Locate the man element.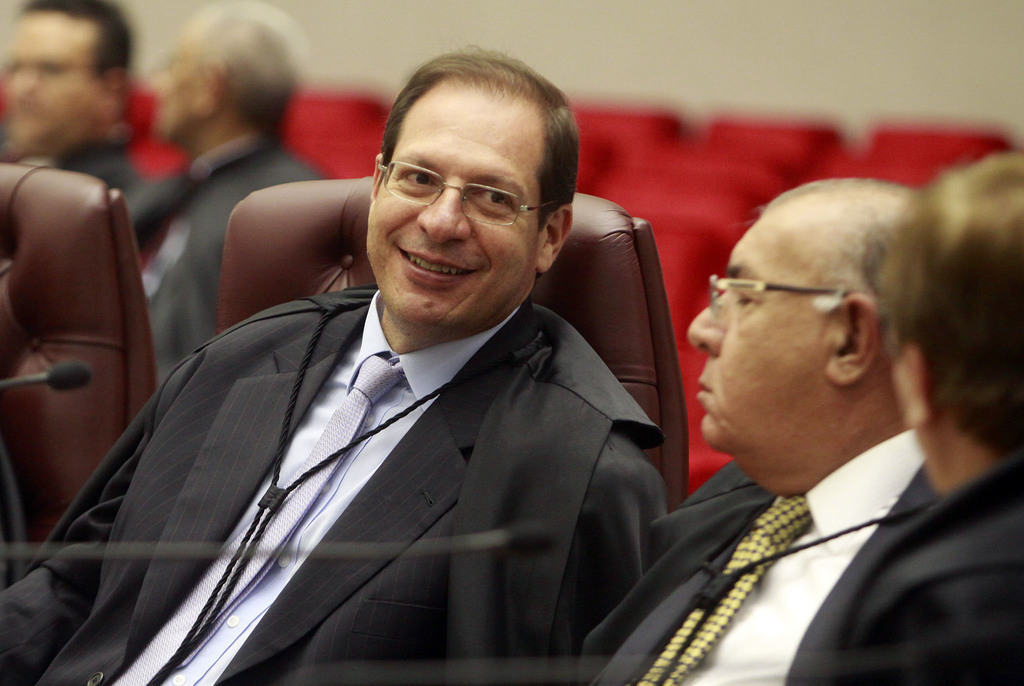
Element bbox: {"left": 113, "top": 0, "right": 316, "bottom": 398}.
